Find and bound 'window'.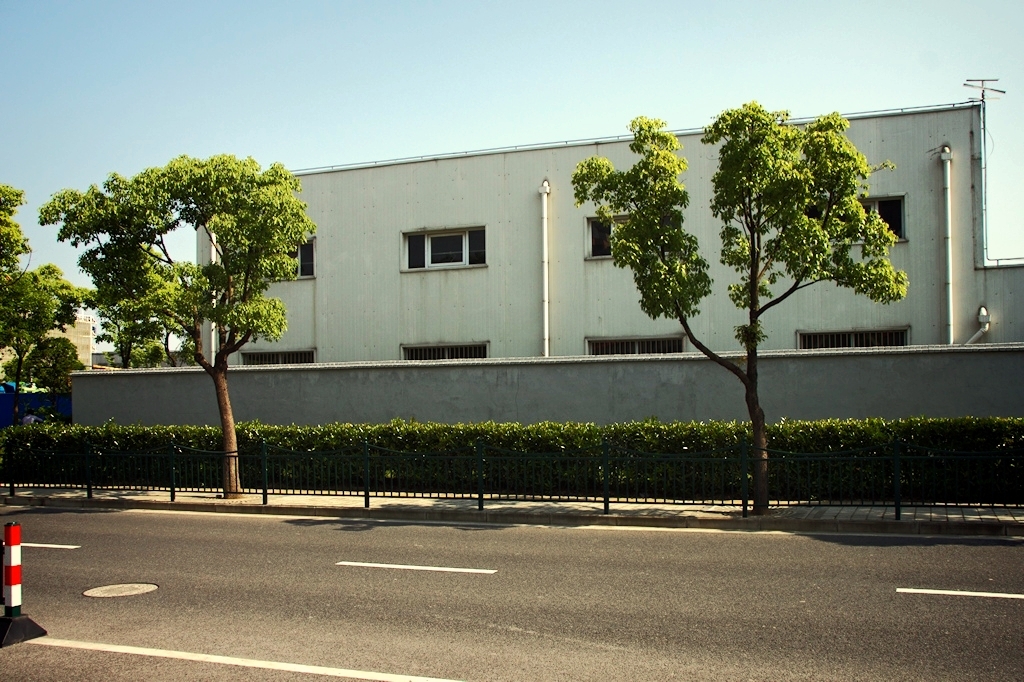
Bound: [586,336,684,358].
